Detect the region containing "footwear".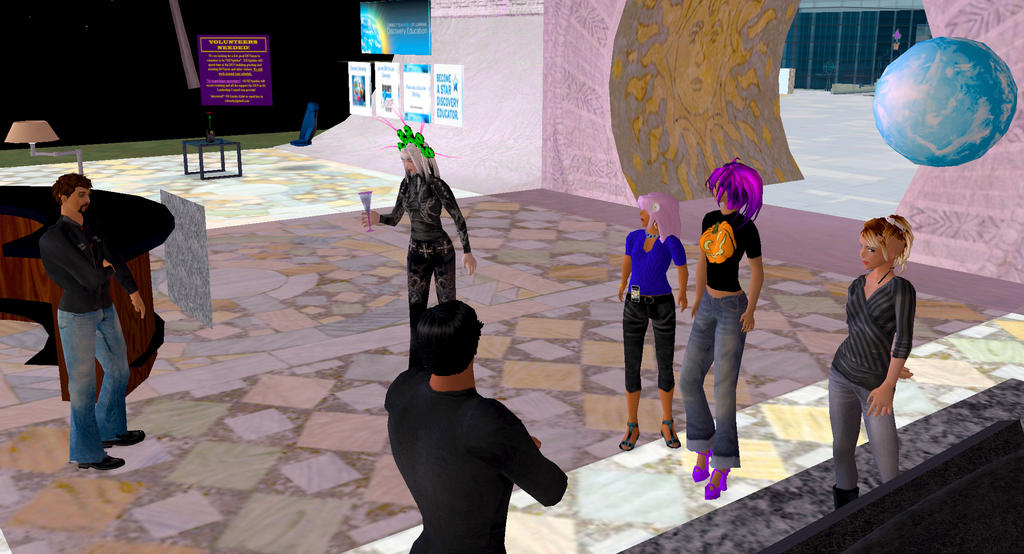
705, 463, 726, 501.
